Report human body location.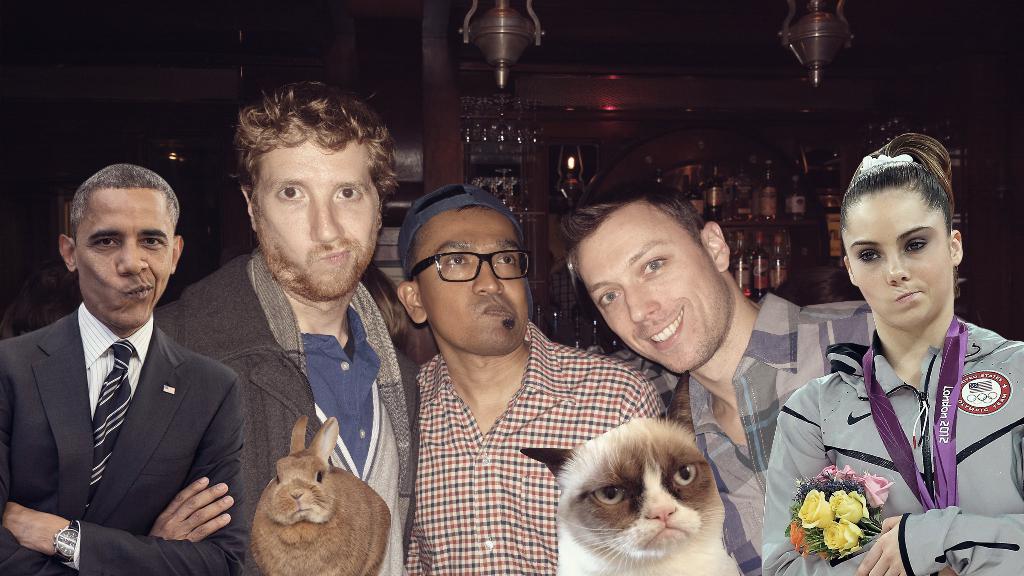
Report: pyautogui.locateOnScreen(159, 241, 425, 573).
